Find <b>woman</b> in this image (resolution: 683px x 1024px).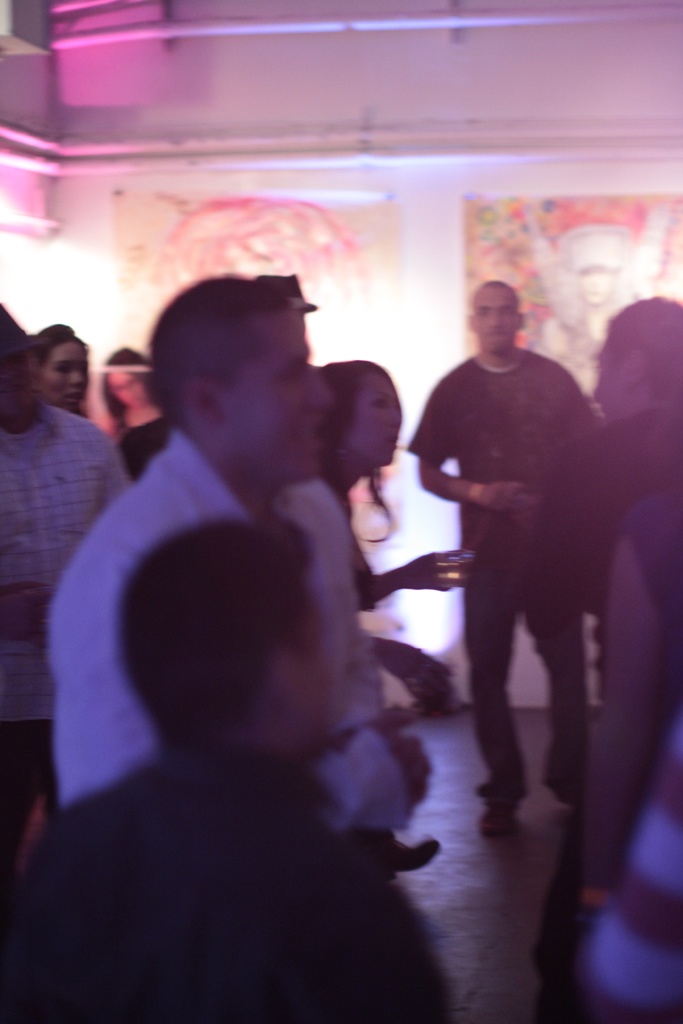
{"left": 28, "top": 319, "right": 88, "bottom": 419}.
